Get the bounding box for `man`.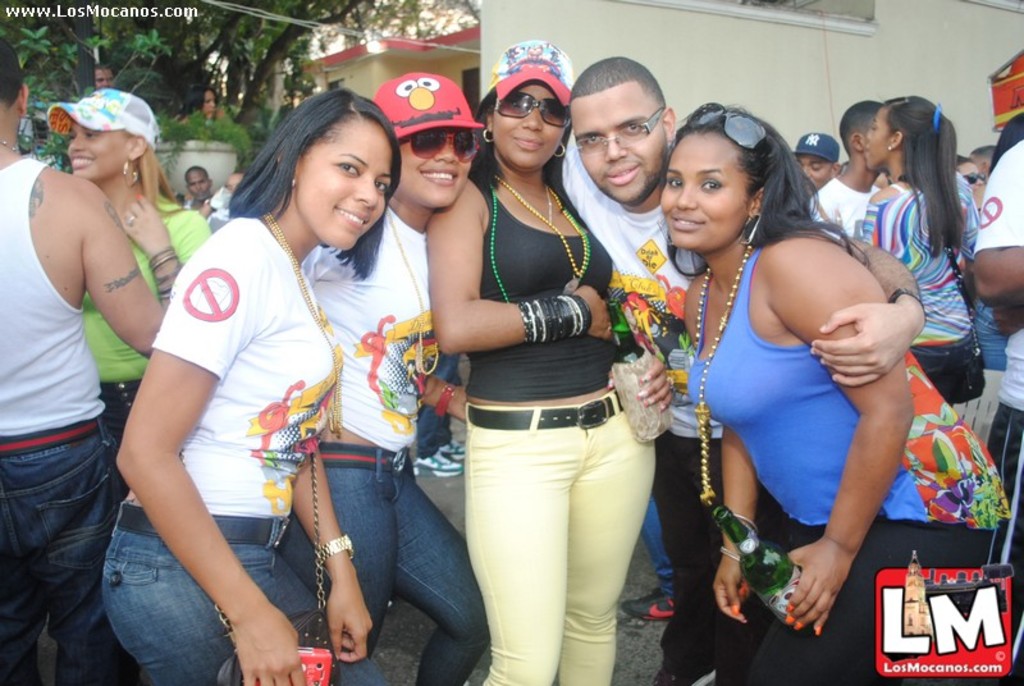
[x1=186, y1=165, x2=224, y2=224].
